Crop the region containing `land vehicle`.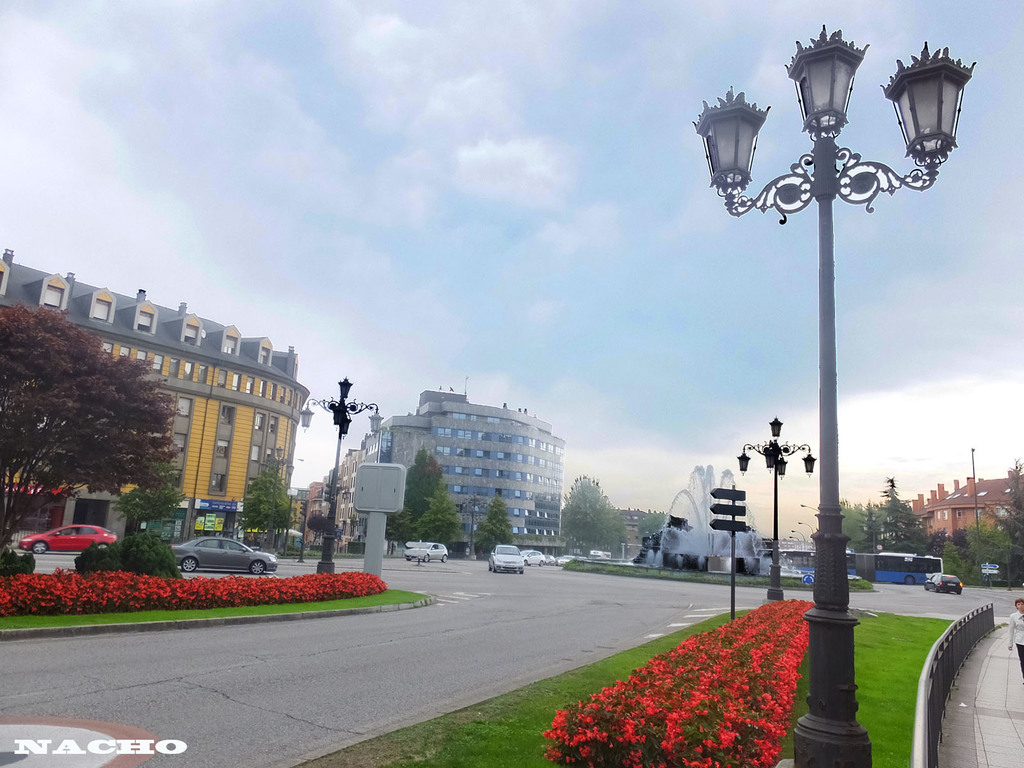
Crop region: detection(542, 552, 554, 566).
